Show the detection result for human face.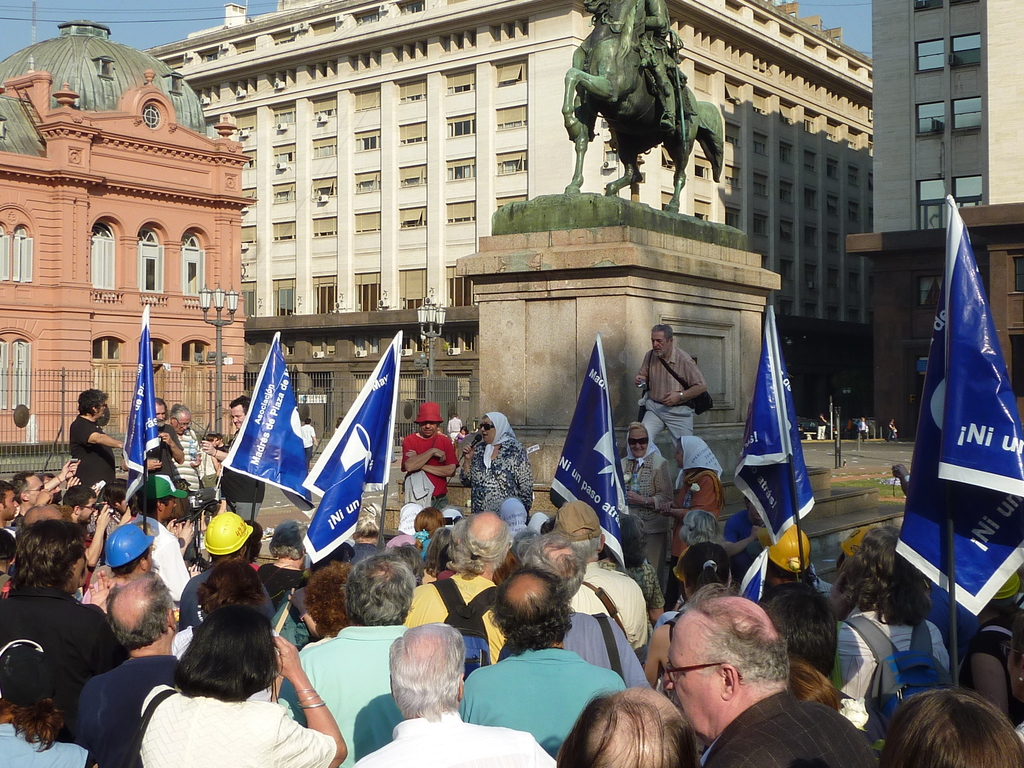
bbox=[28, 476, 43, 504].
